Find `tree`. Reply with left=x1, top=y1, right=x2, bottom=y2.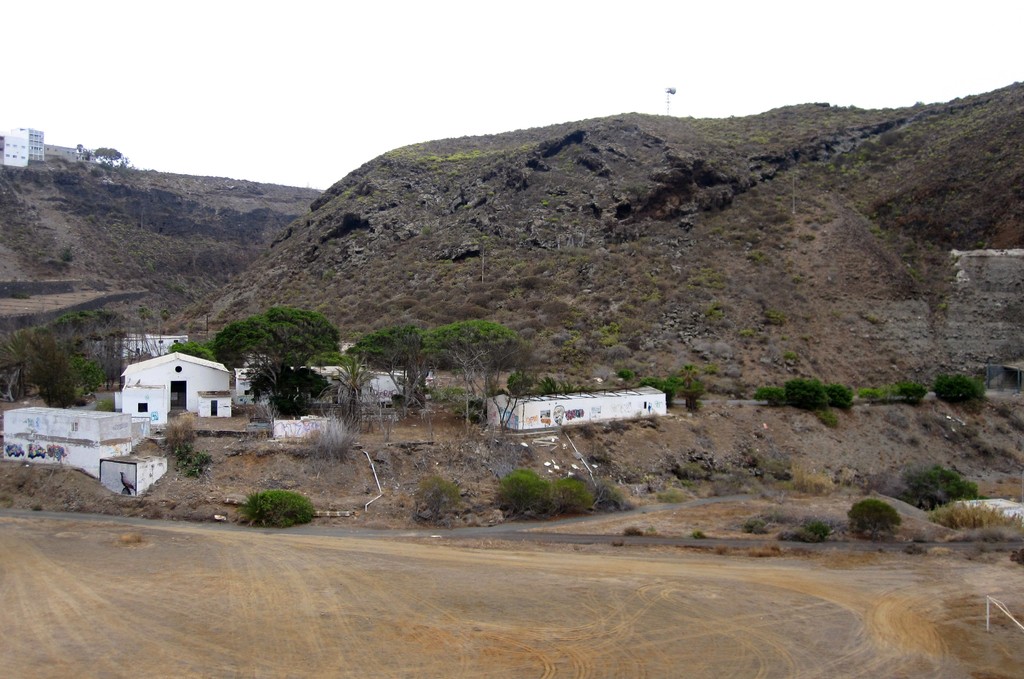
left=19, top=354, right=120, bottom=415.
